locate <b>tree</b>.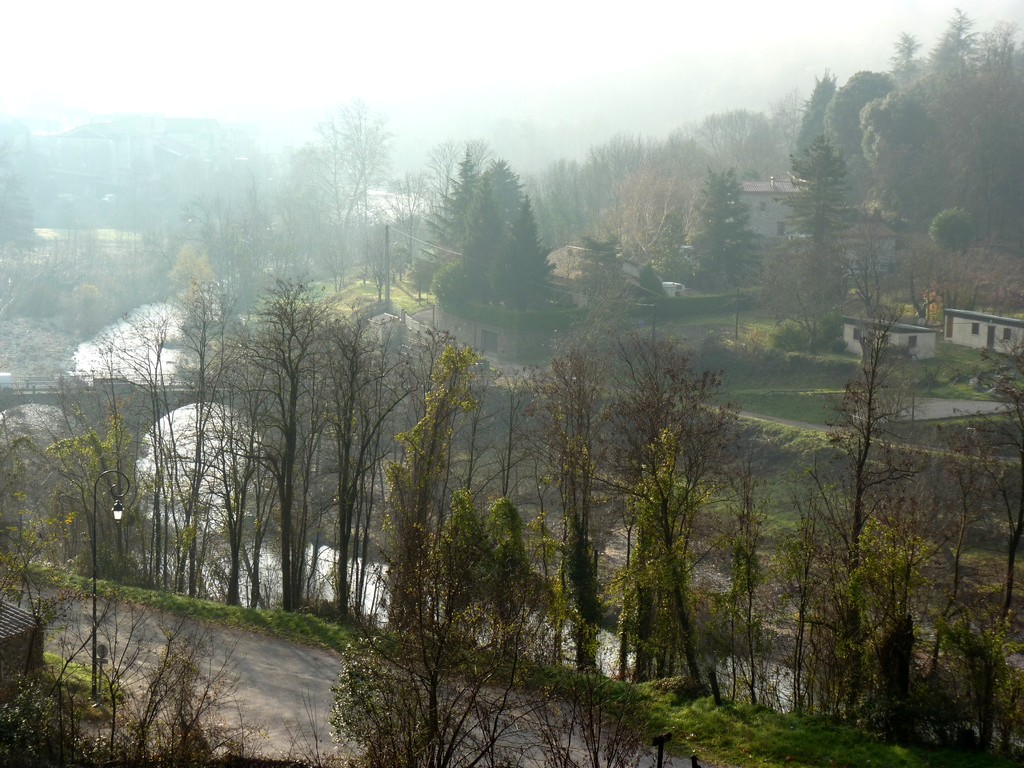
Bounding box: 766/133/838/265.
